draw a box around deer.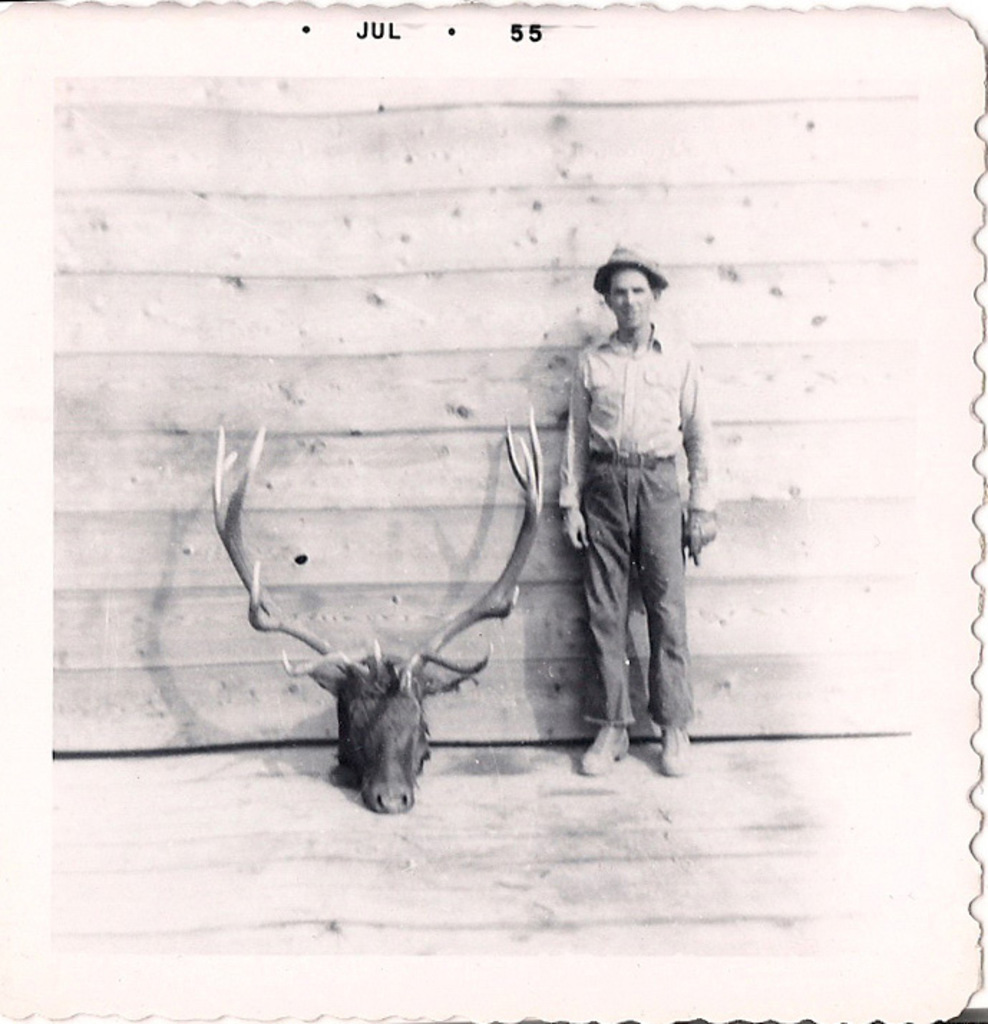
left=209, top=406, right=546, bottom=812.
